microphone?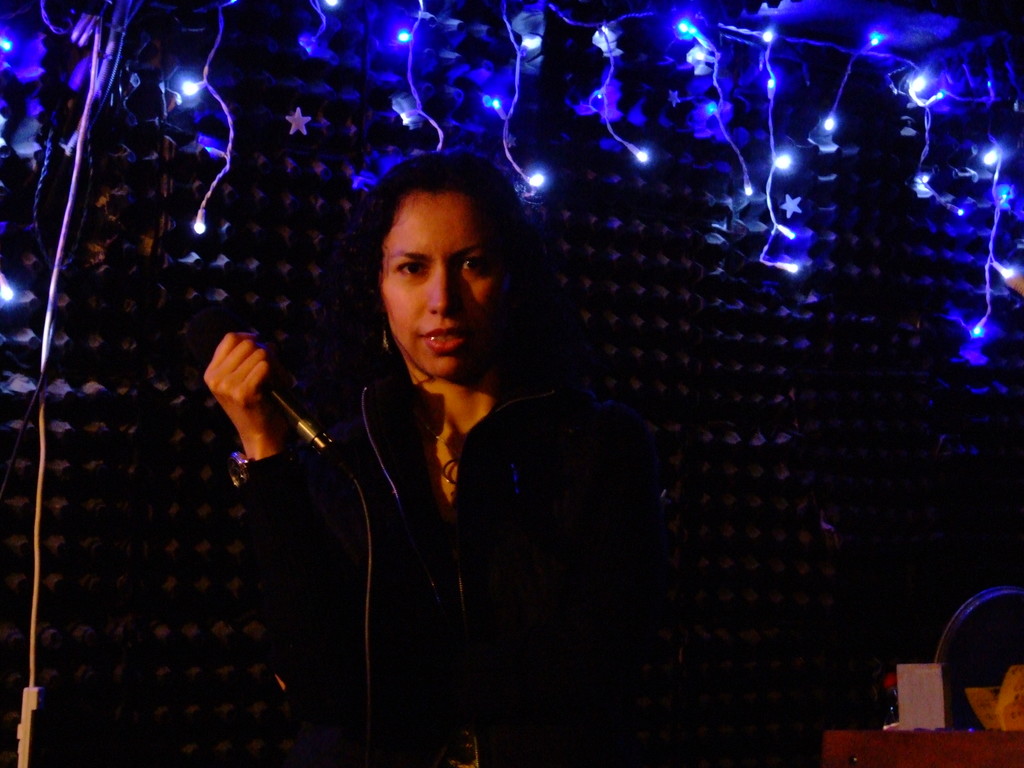
[x1=256, y1=373, x2=348, y2=472]
